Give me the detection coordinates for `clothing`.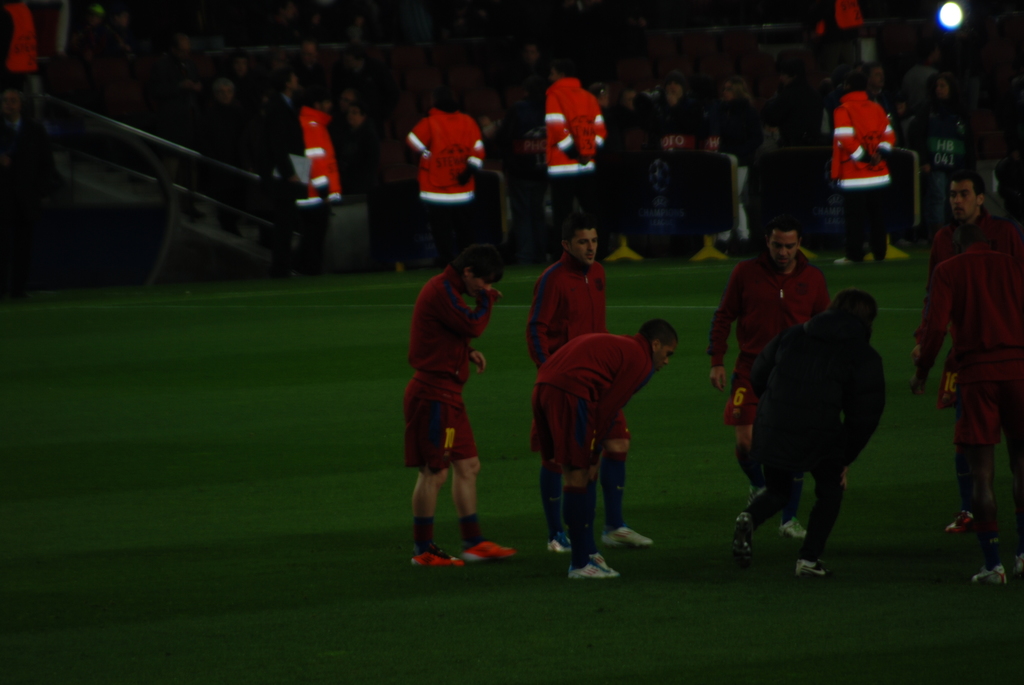
[x1=705, y1=244, x2=832, y2=425].
